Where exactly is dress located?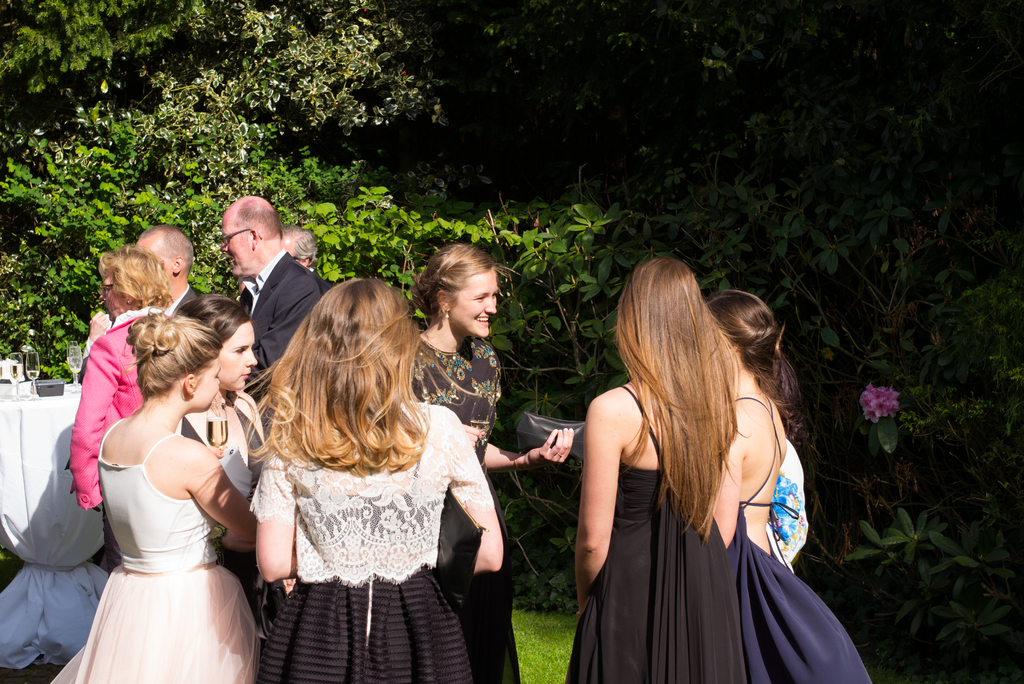
Its bounding box is (565, 381, 739, 683).
